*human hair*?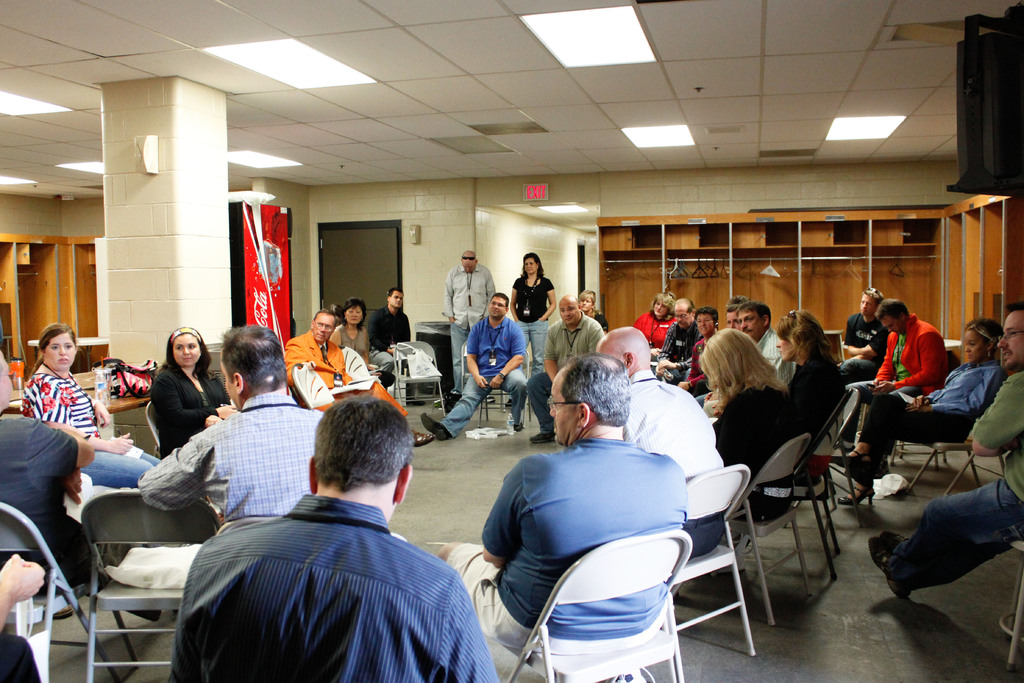
left=490, top=291, right=511, bottom=300
